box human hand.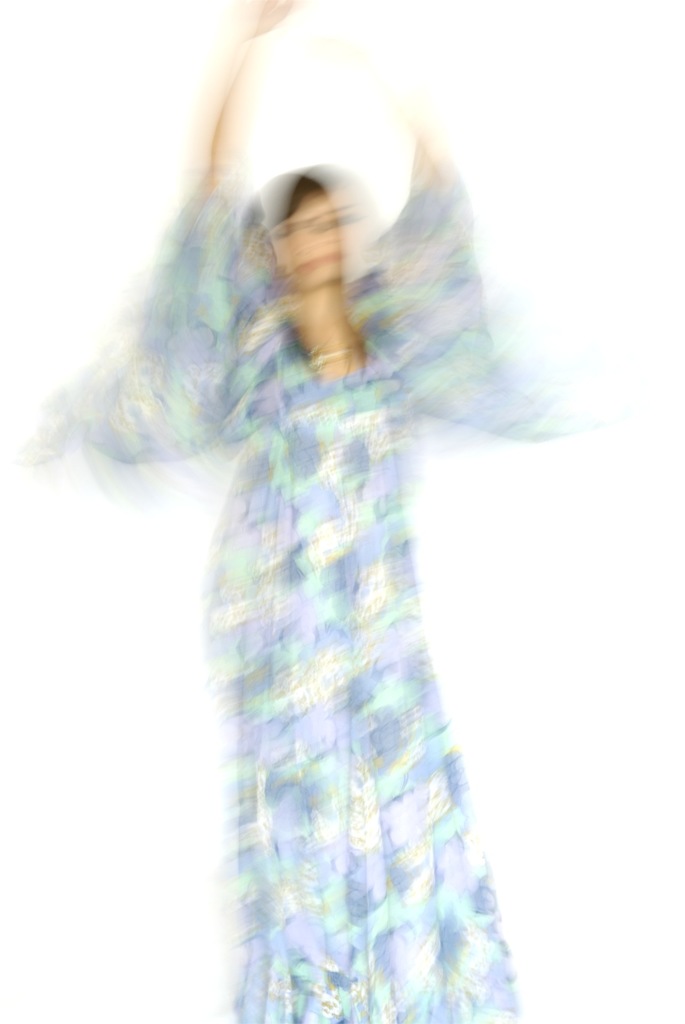
<bbox>241, 0, 296, 37</bbox>.
